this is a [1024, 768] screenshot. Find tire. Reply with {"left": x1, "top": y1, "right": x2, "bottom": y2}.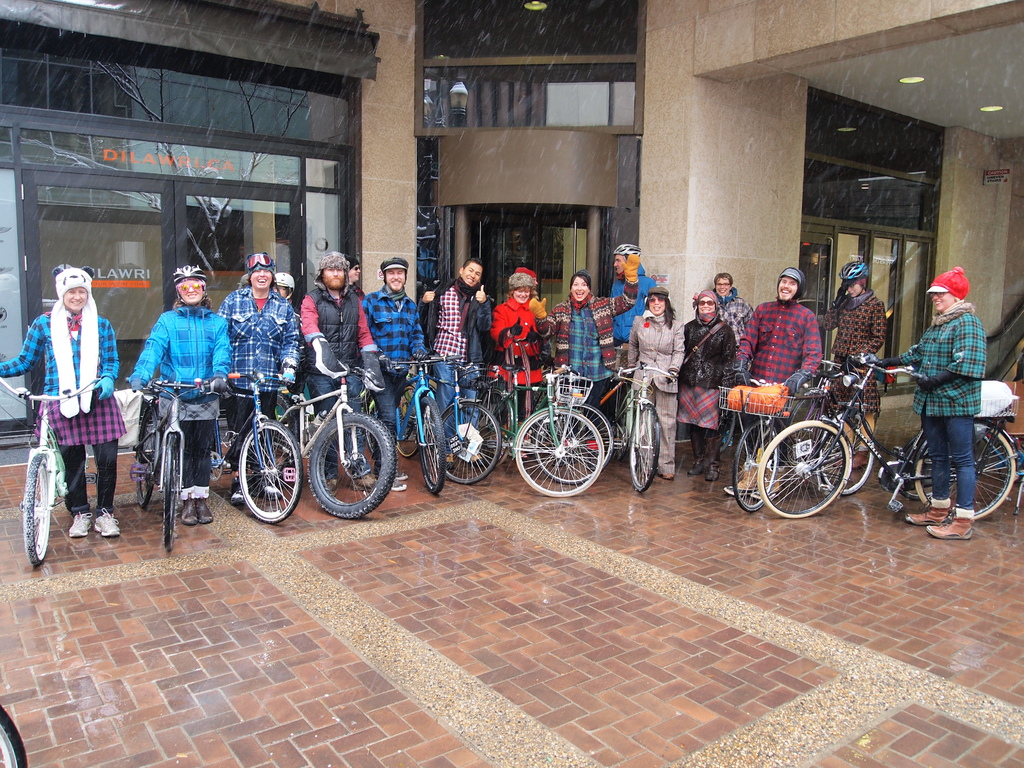
{"left": 756, "top": 420, "right": 854, "bottom": 519}.
